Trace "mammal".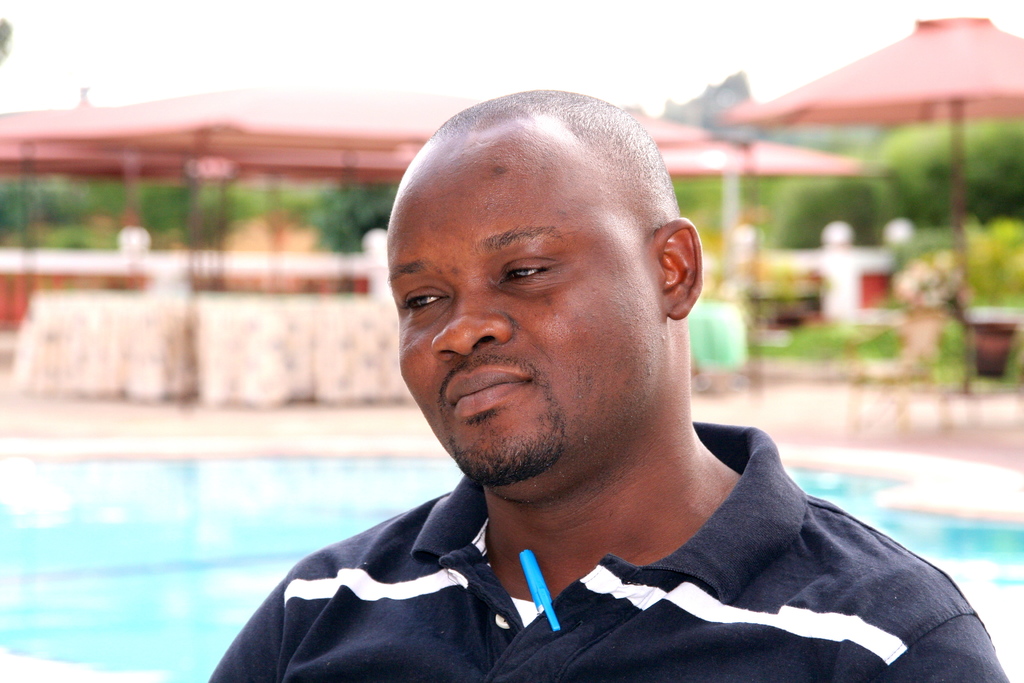
Traced to detection(129, 113, 1023, 682).
